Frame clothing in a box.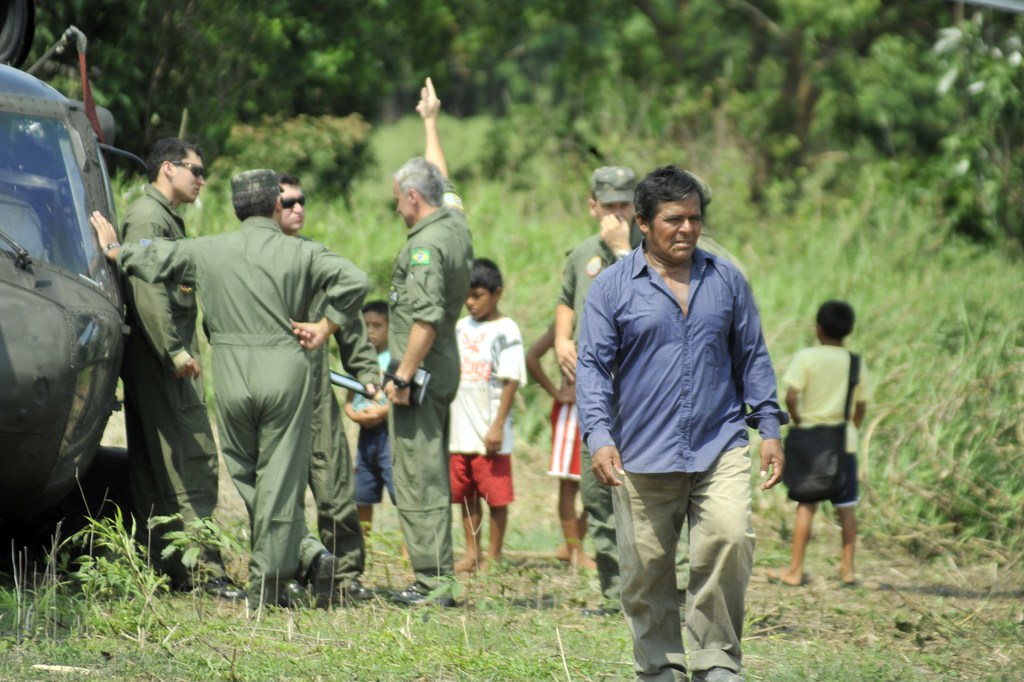
<bbox>122, 180, 220, 571</bbox>.
